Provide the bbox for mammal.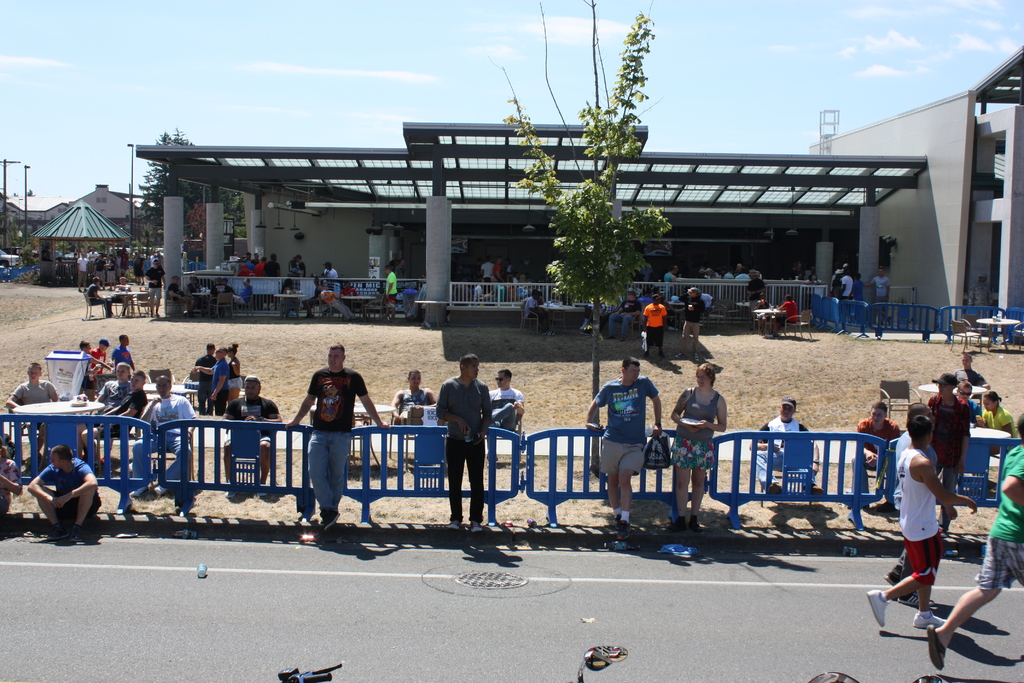
863 413 978 627.
